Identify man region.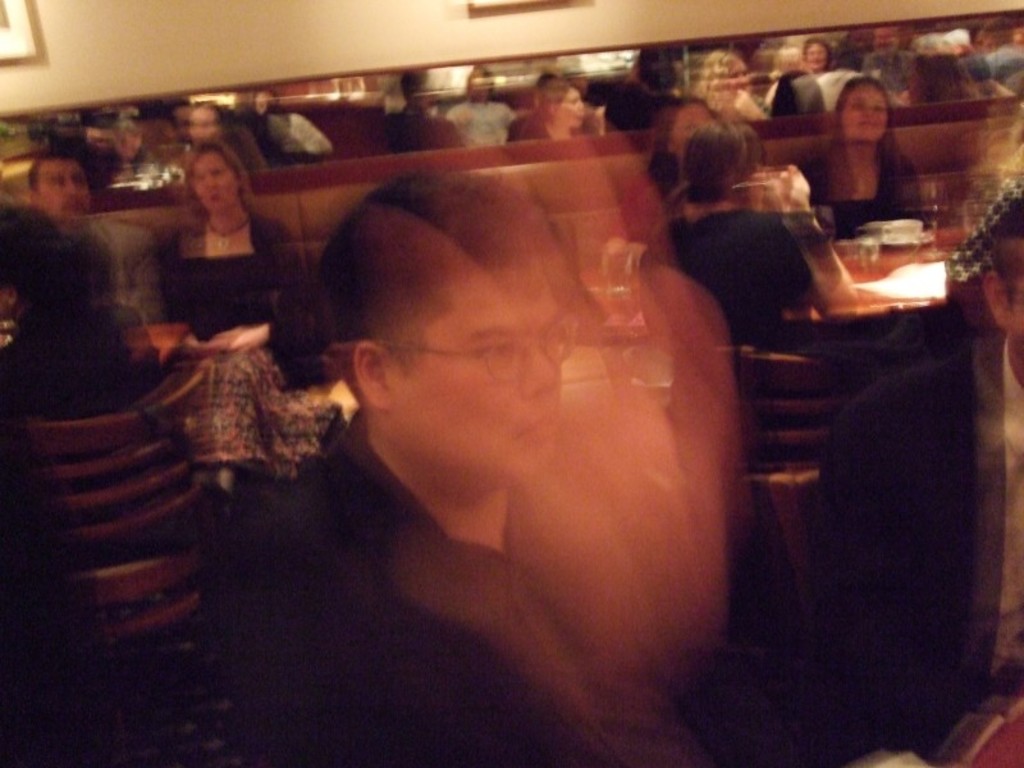
Region: bbox=[0, 207, 165, 430].
